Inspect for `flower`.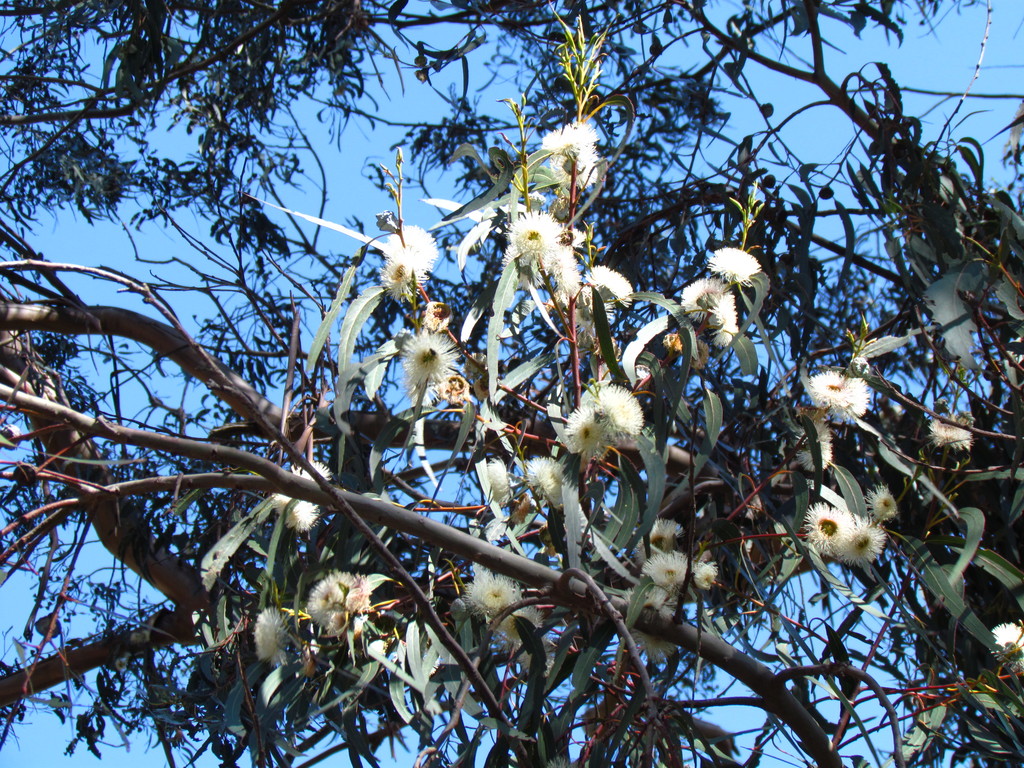
Inspection: rect(374, 256, 425, 305).
